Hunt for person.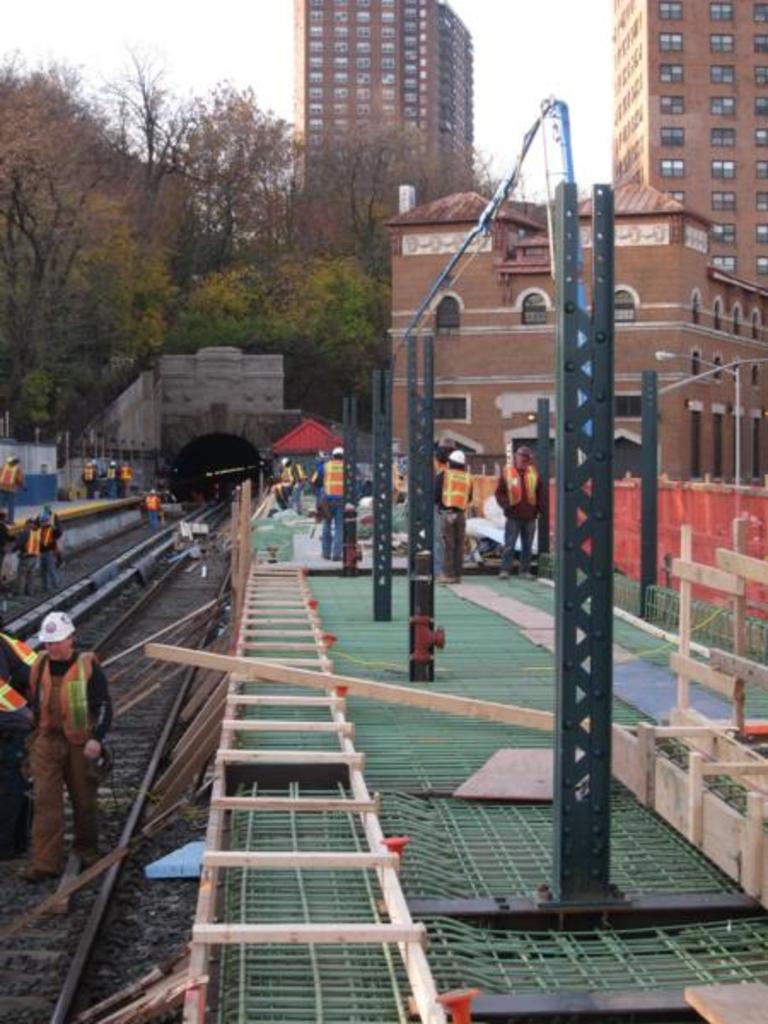
Hunted down at locate(282, 457, 302, 515).
